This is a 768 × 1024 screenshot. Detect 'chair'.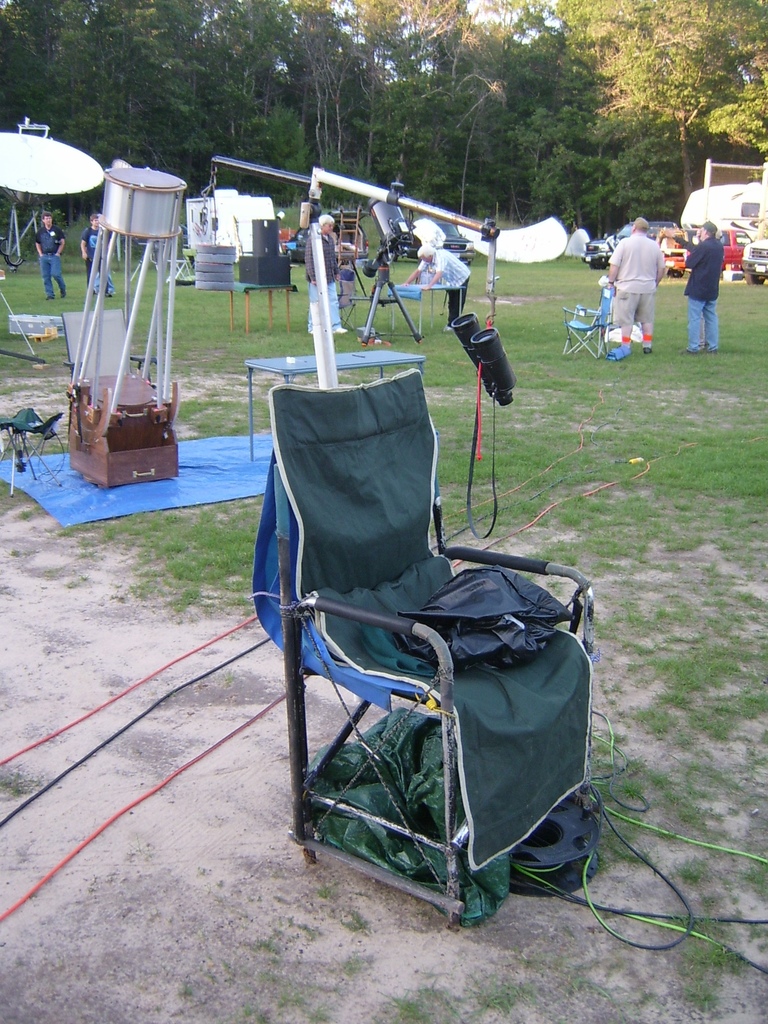
{"left": 563, "top": 280, "right": 616, "bottom": 356}.
